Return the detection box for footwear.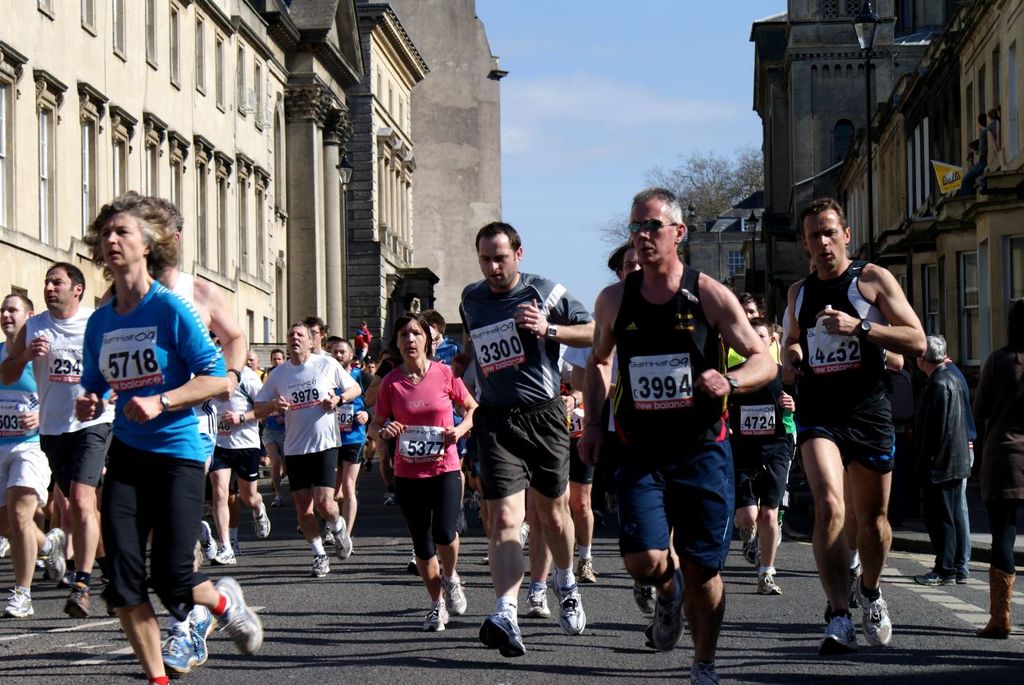
<bbox>573, 555, 598, 584</bbox>.
